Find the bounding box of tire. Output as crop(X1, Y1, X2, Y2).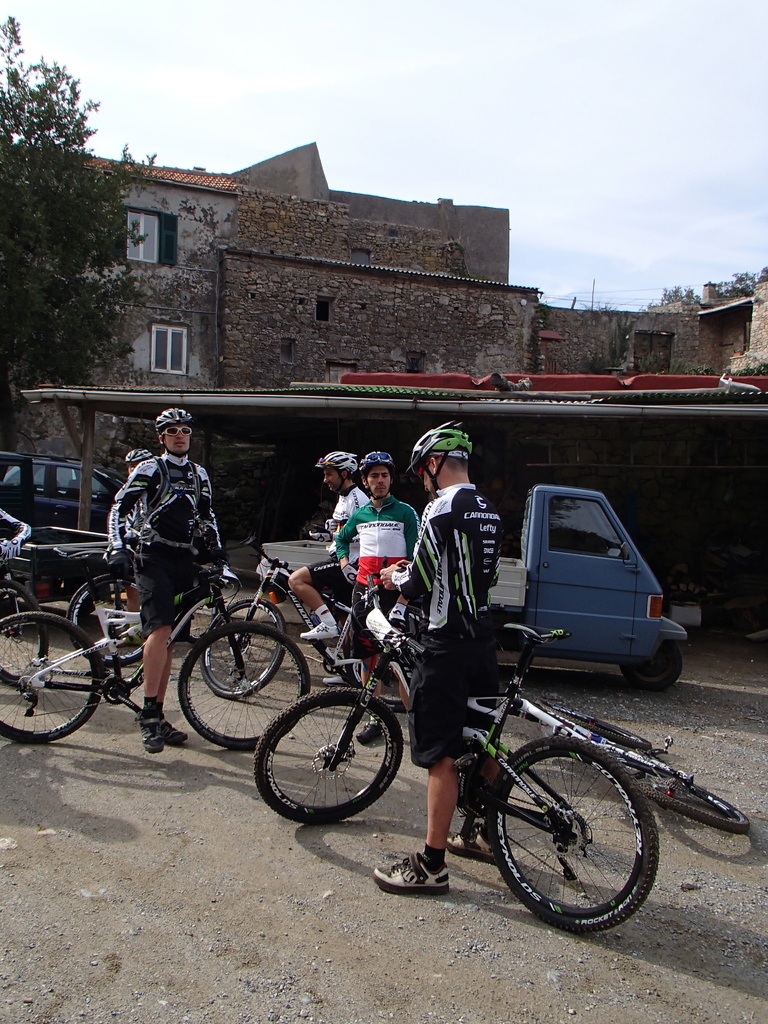
crop(536, 698, 655, 748).
